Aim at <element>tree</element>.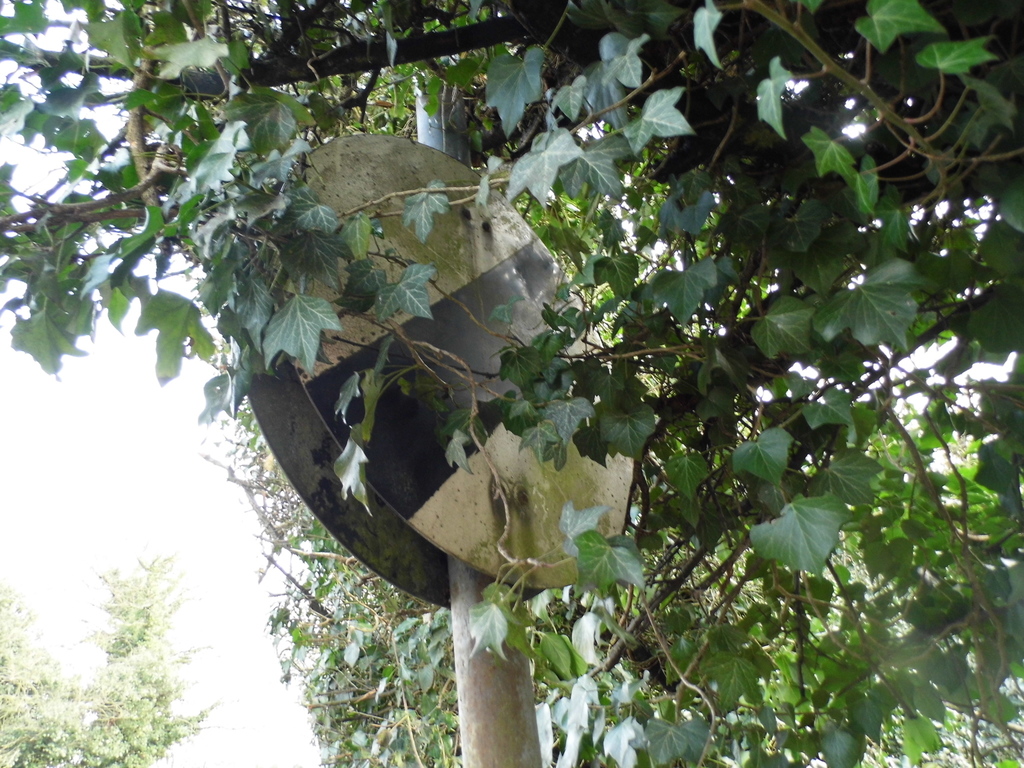
Aimed at <box>175,381,559,758</box>.
